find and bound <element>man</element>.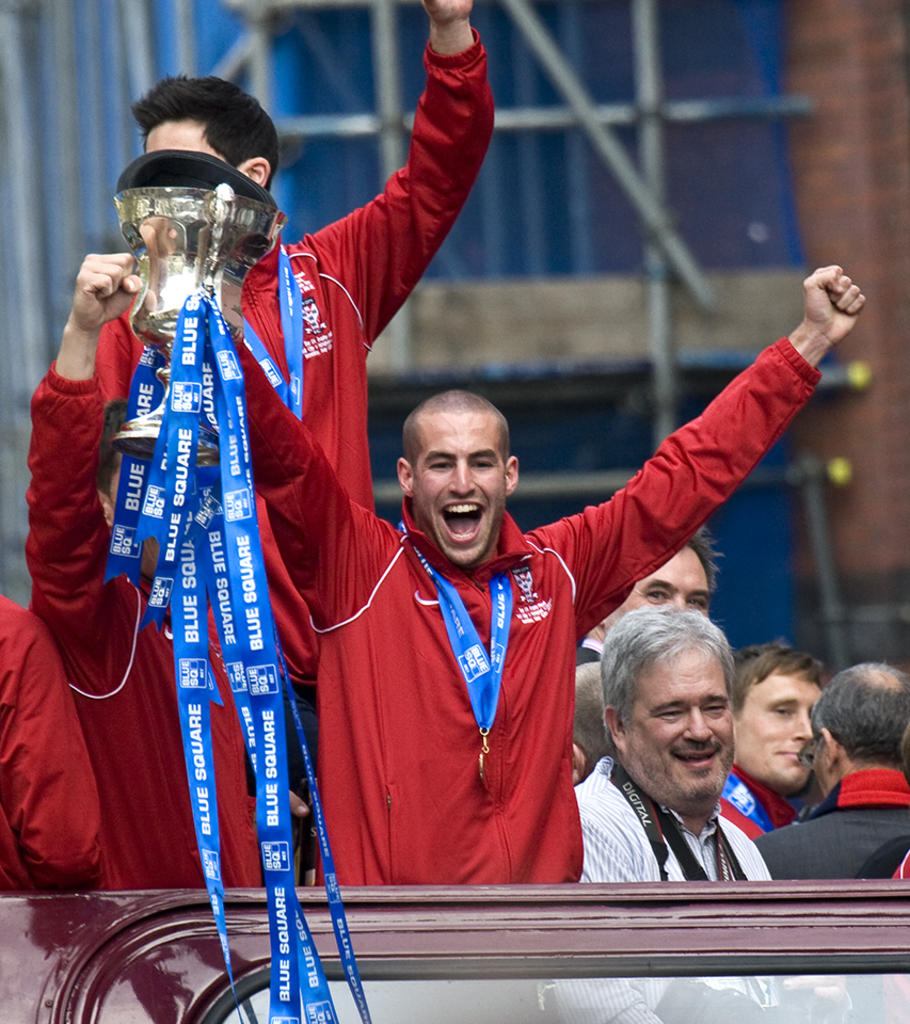
Bound: <box>566,660,618,790</box>.
